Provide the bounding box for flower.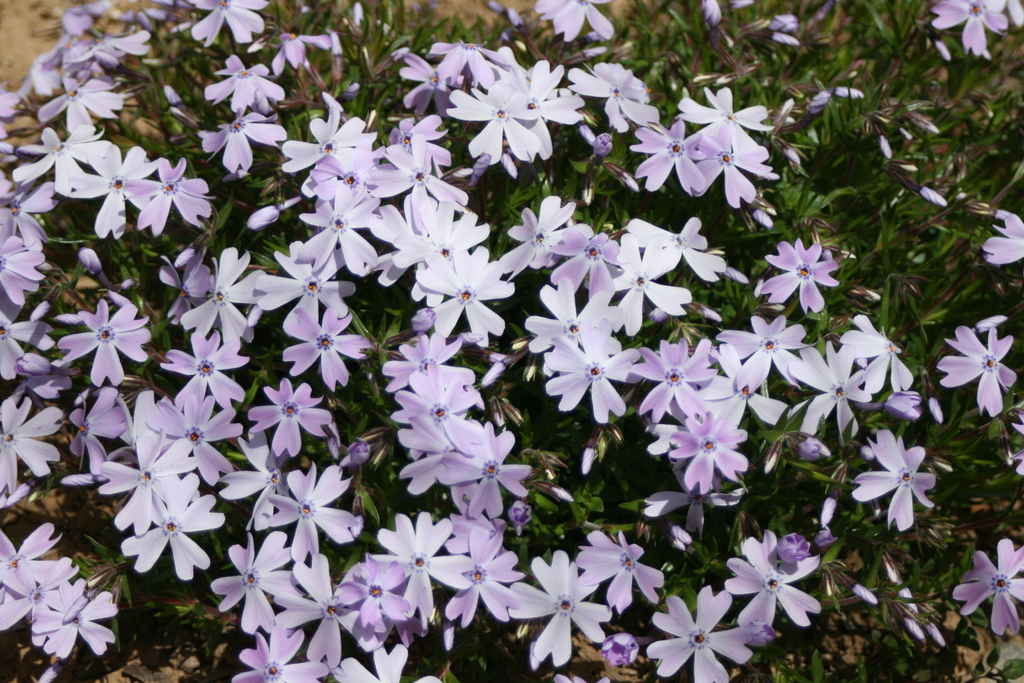
(193,0,279,40).
